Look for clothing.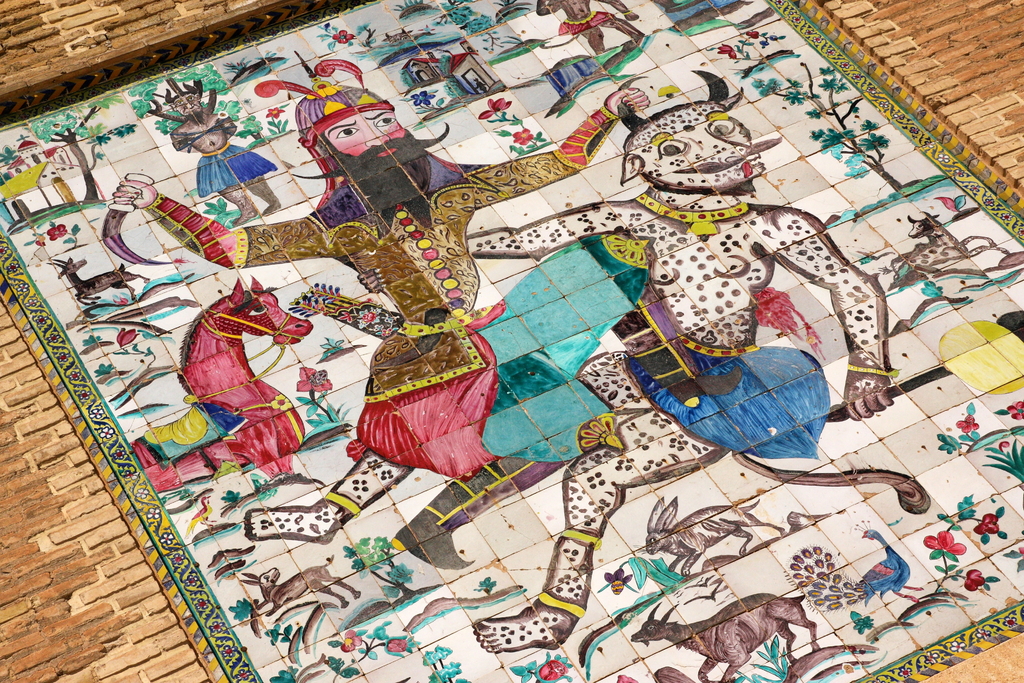
Found: BBox(621, 334, 832, 461).
